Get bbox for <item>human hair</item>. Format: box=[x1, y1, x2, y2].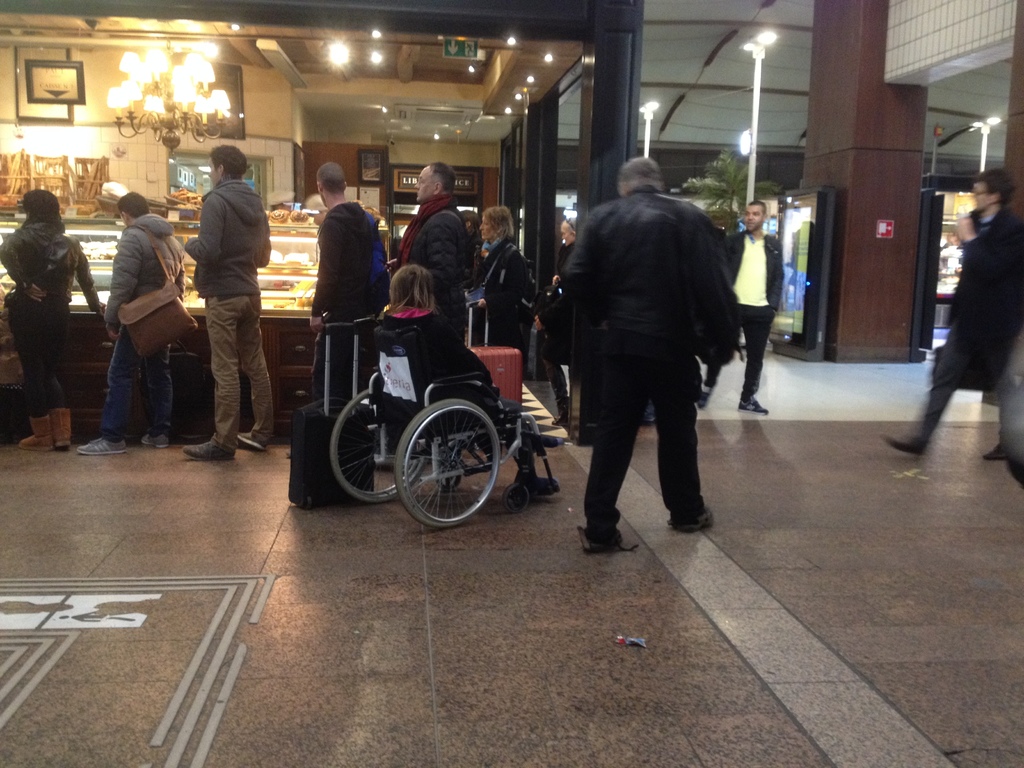
box=[200, 134, 253, 188].
